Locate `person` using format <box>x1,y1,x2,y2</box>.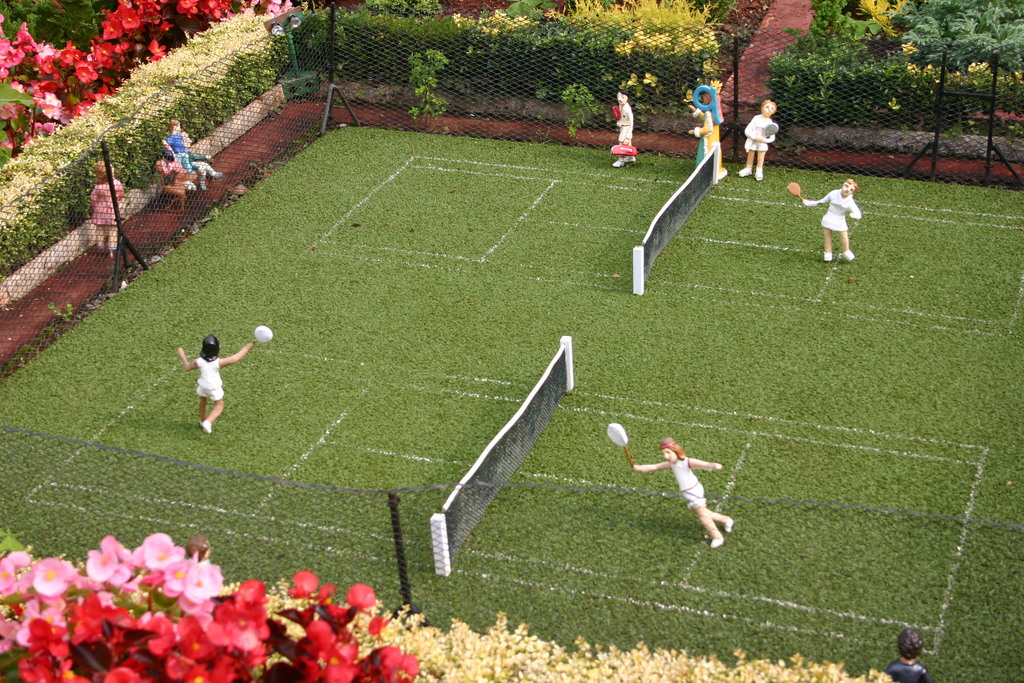
<box>611,89,636,169</box>.
